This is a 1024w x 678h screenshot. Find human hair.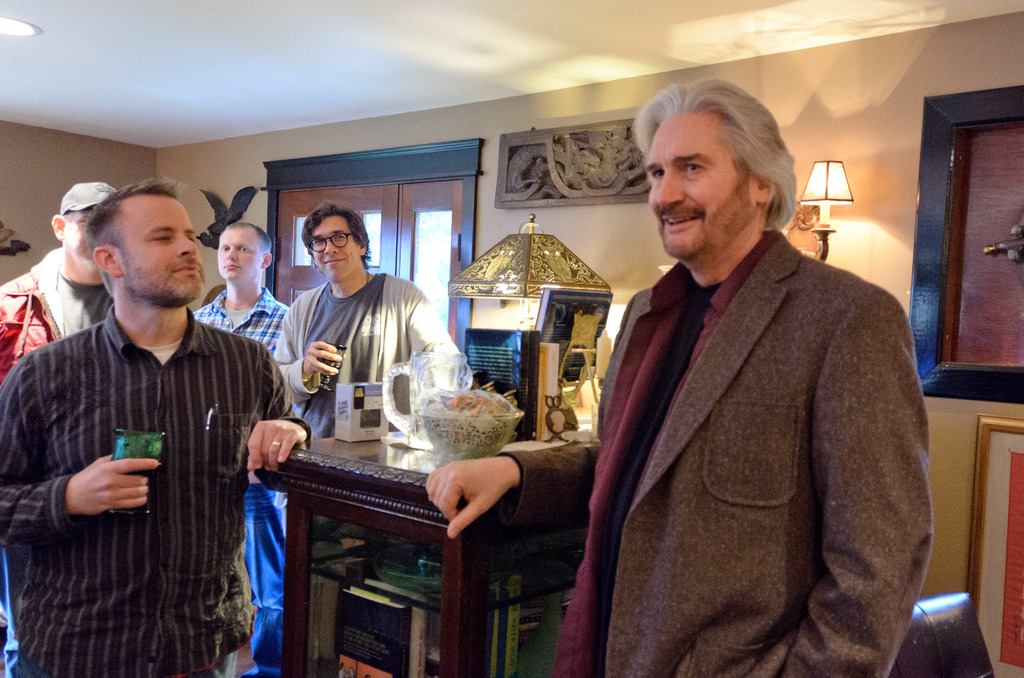
Bounding box: [60, 203, 96, 224].
